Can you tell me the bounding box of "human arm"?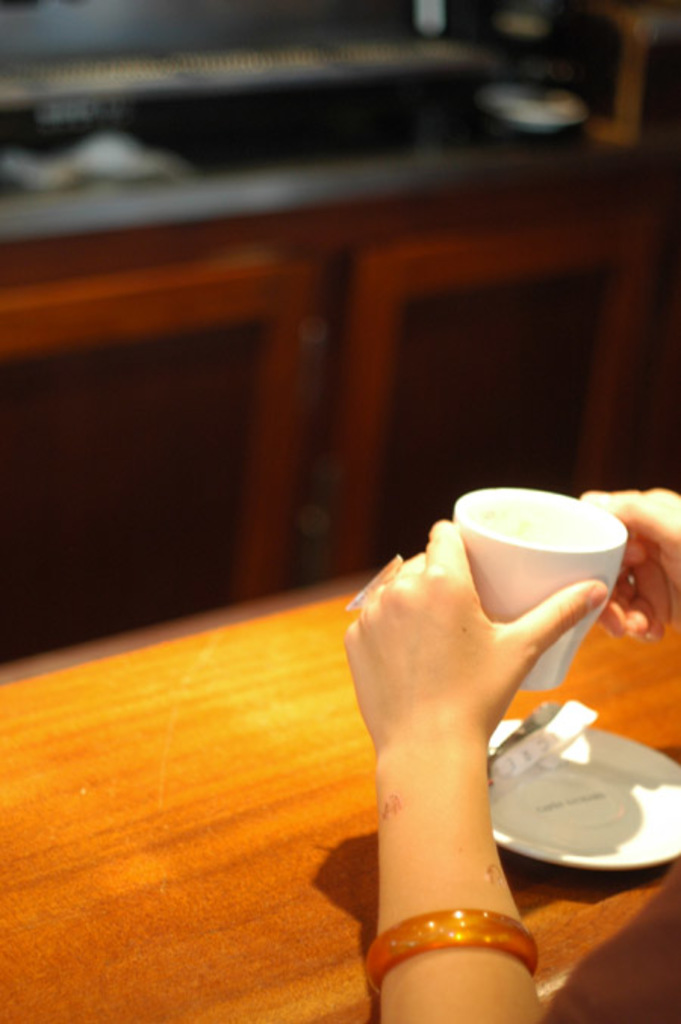
select_region(348, 502, 601, 1012).
